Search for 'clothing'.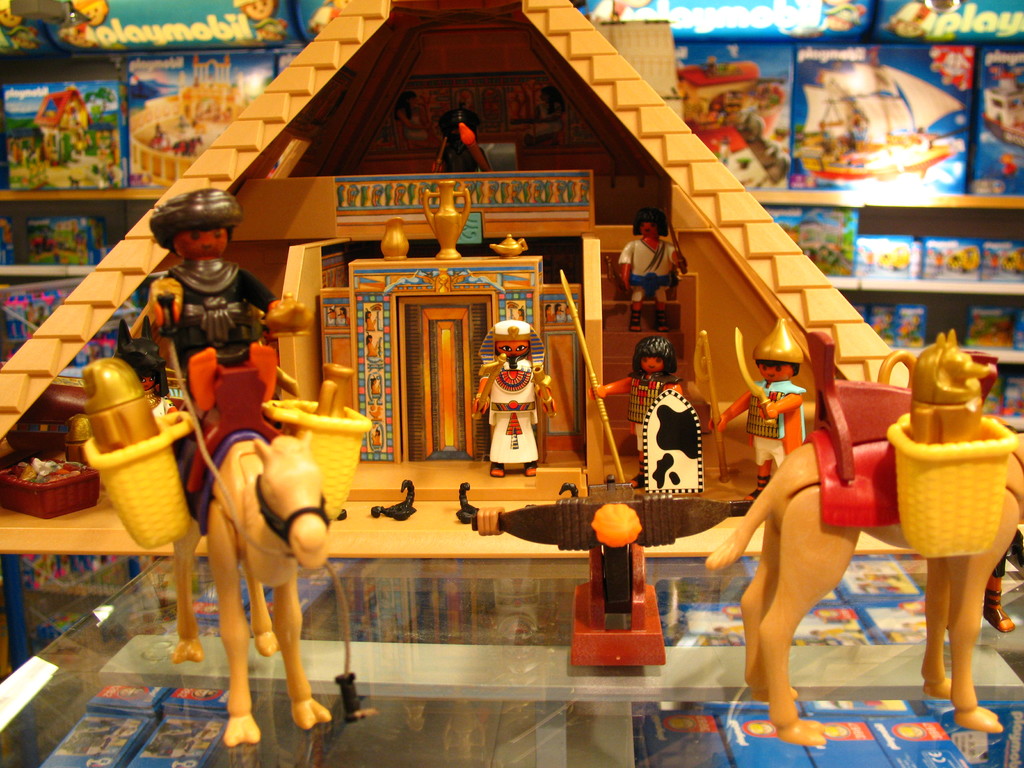
Found at crop(625, 378, 669, 454).
